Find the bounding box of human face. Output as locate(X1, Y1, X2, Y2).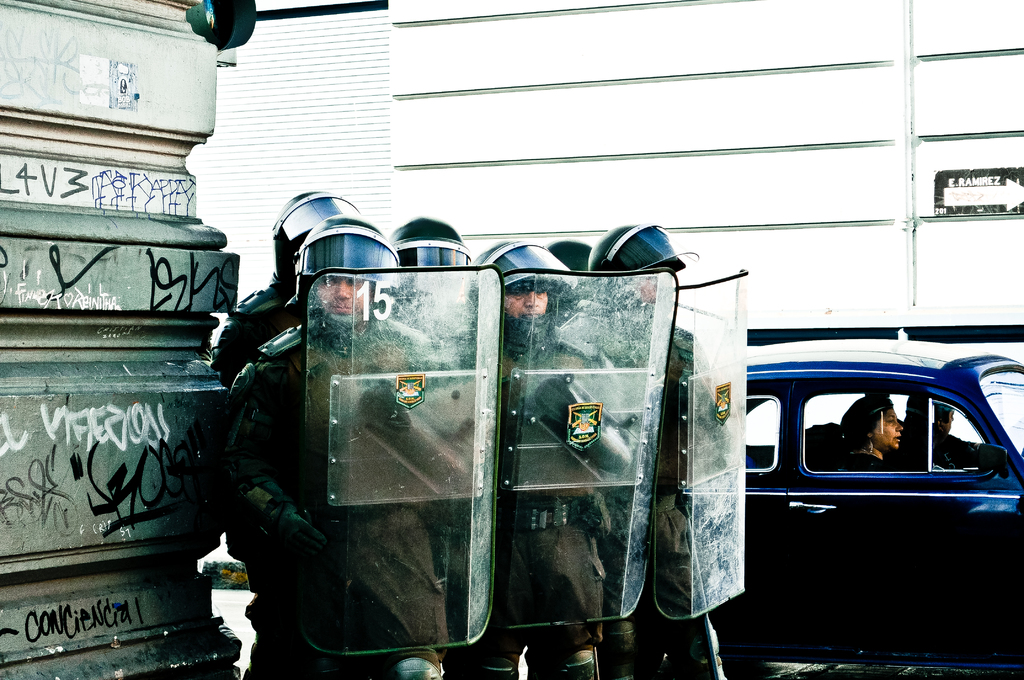
locate(503, 292, 554, 322).
